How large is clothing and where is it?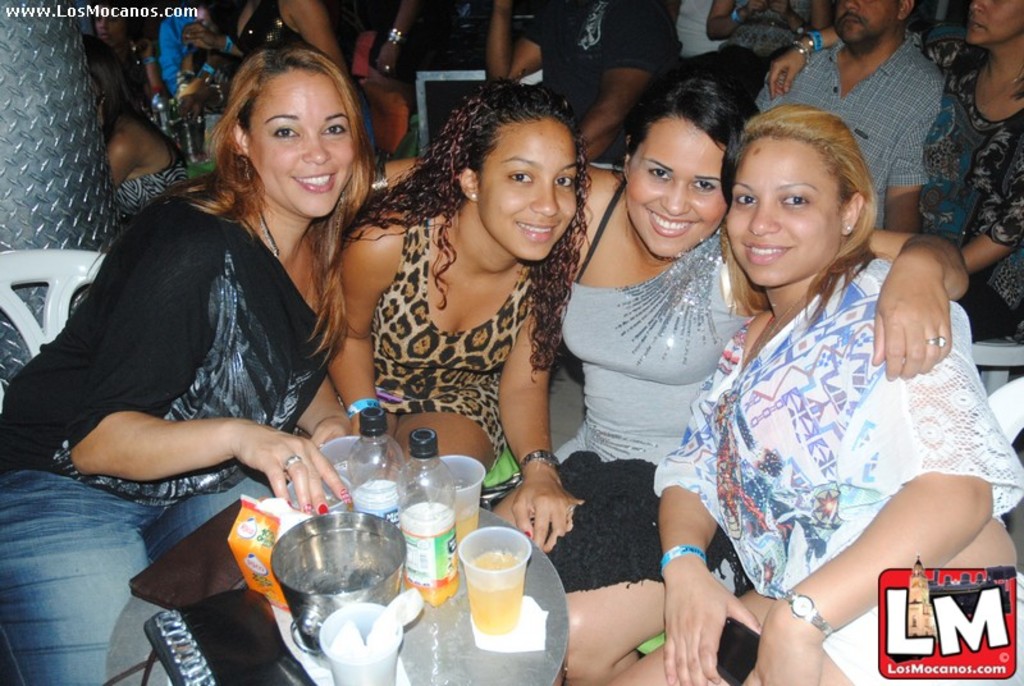
Bounding box: x1=522 y1=0 x2=680 y2=165.
